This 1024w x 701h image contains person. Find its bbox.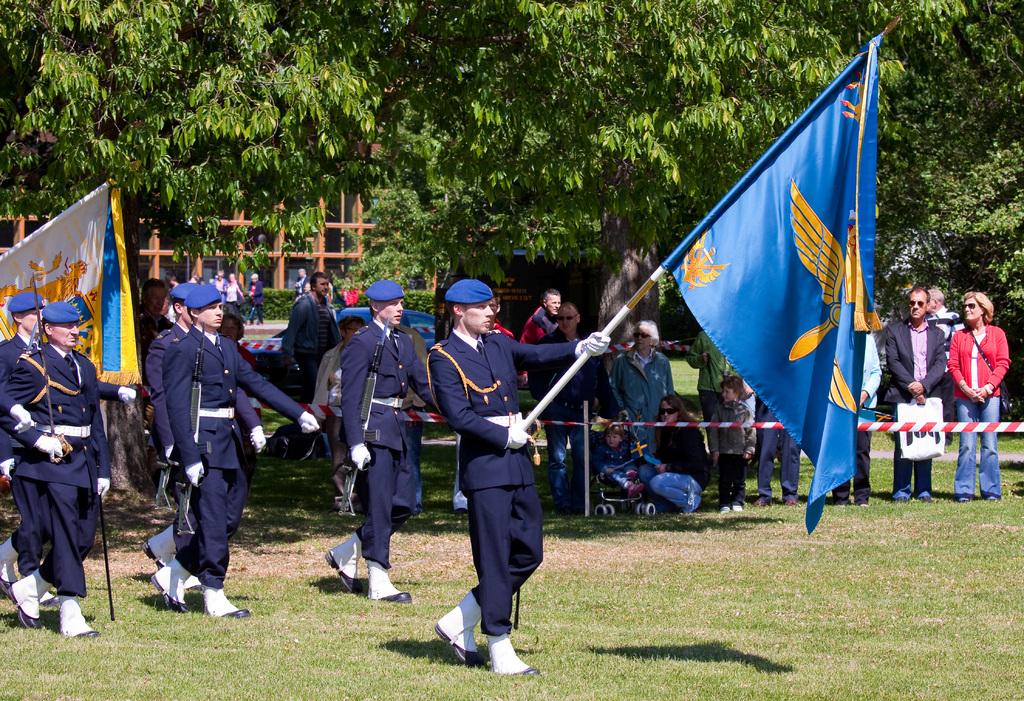
(508, 293, 563, 381).
